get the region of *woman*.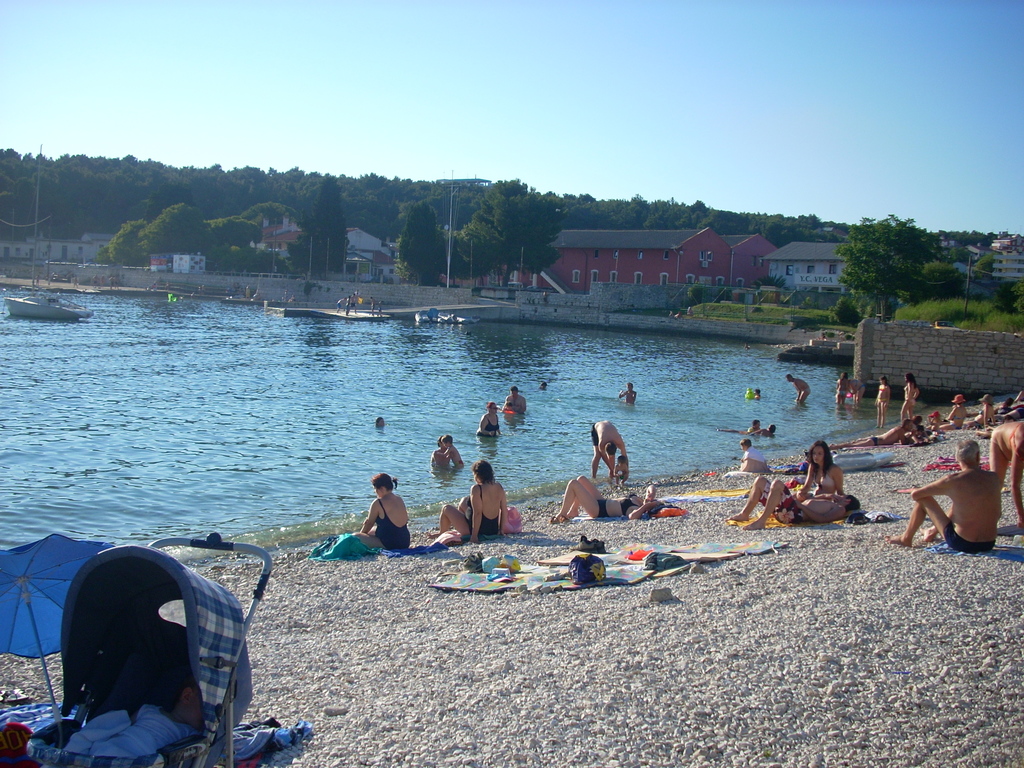
locate(479, 399, 502, 439).
